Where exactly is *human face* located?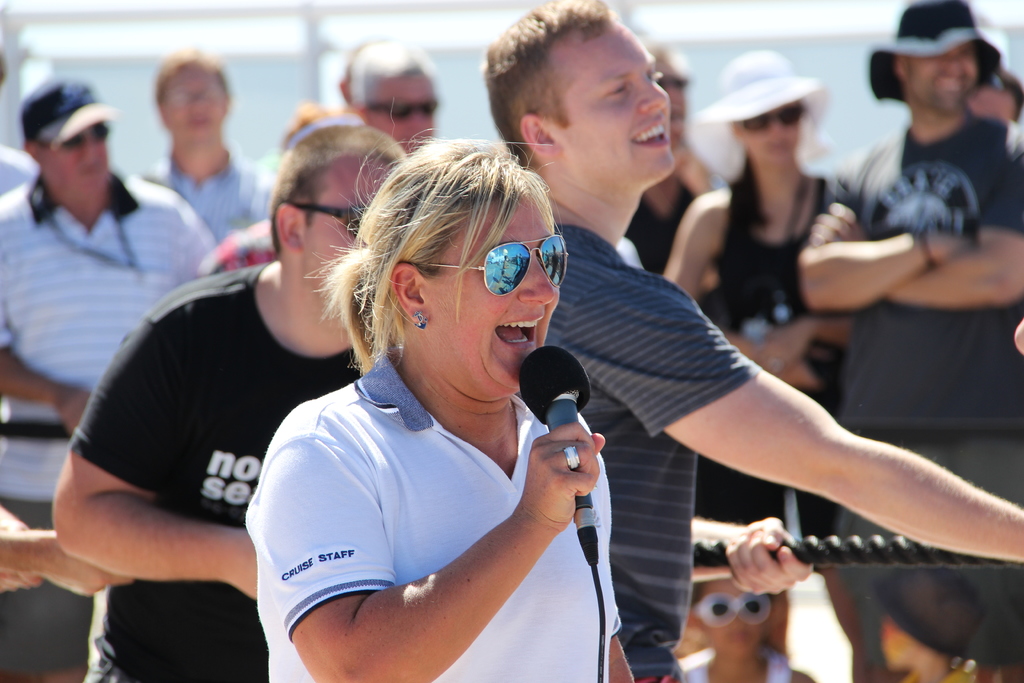
Its bounding box is 740/106/797/163.
